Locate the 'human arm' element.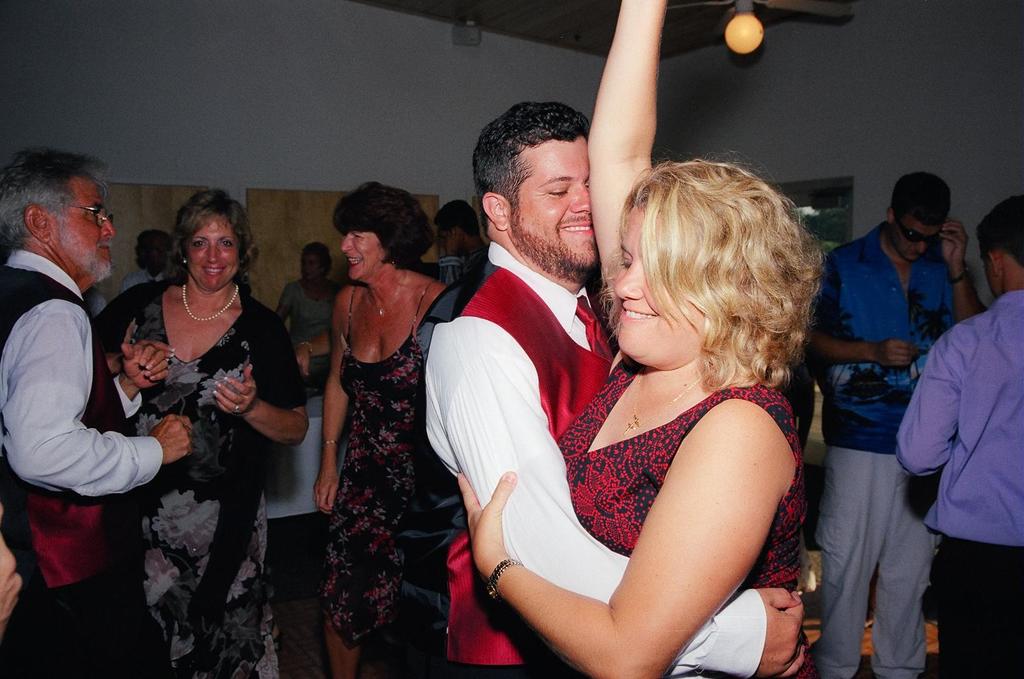
Element bbox: bbox=[894, 339, 958, 475].
